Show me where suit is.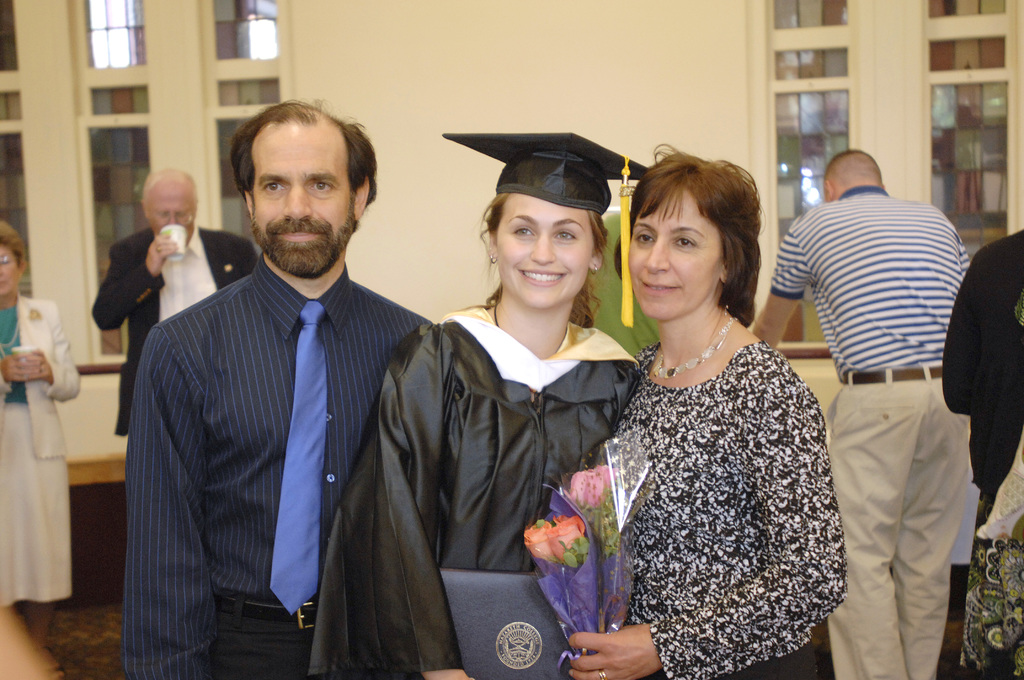
suit is at {"x1": 92, "y1": 218, "x2": 259, "y2": 439}.
